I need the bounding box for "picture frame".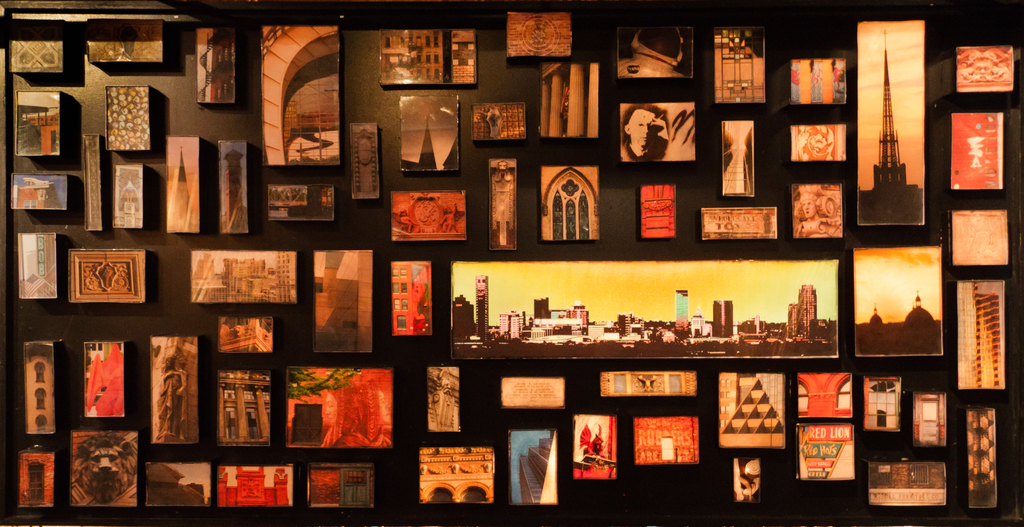
Here it is: <region>597, 369, 697, 398</region>.
